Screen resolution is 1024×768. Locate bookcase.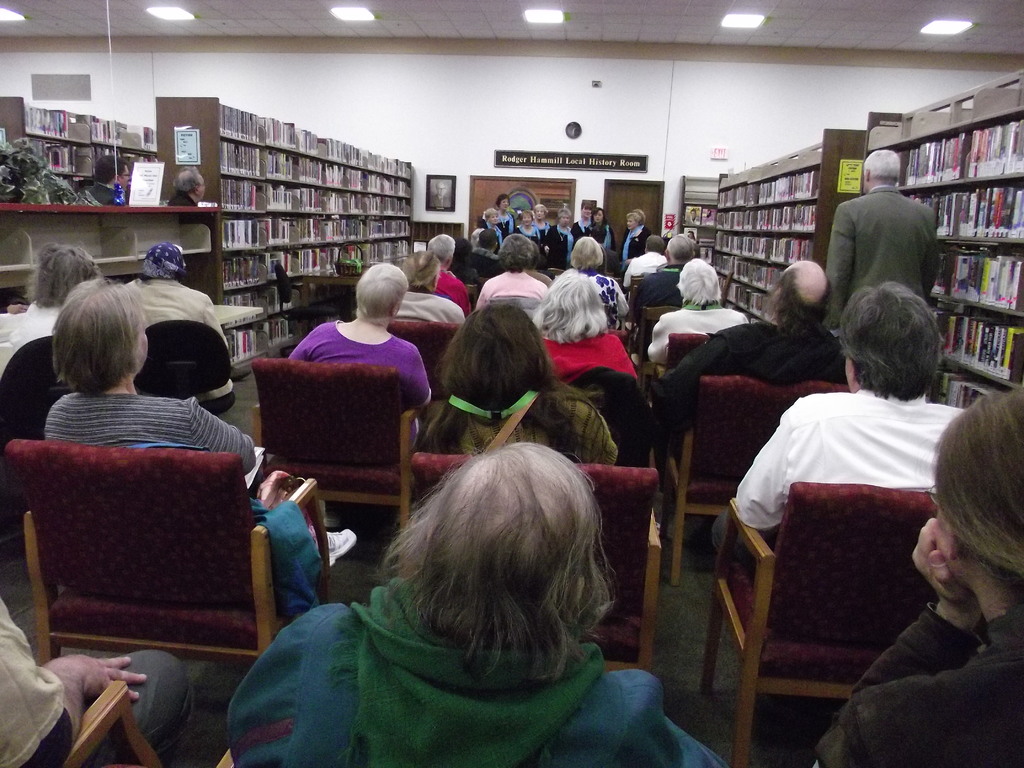
region(902, 94, 1023, 396).
